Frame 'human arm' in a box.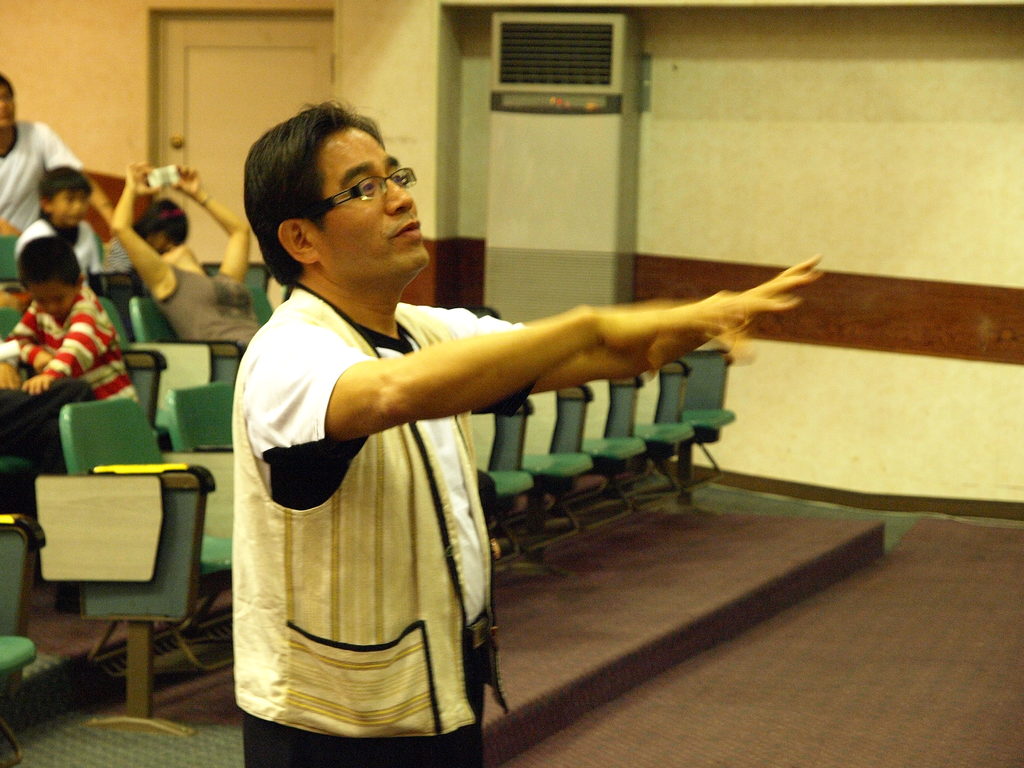
(left=19, top=298, right=99, bottom=390).
